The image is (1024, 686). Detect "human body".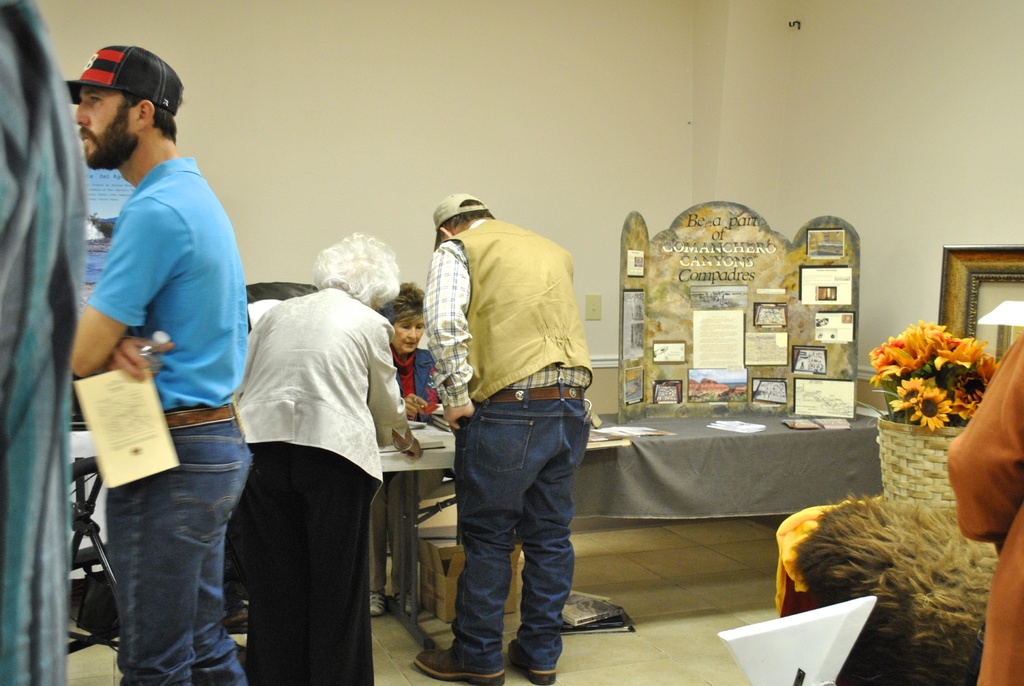
Detection: locate(225, 235, 424, 685).
